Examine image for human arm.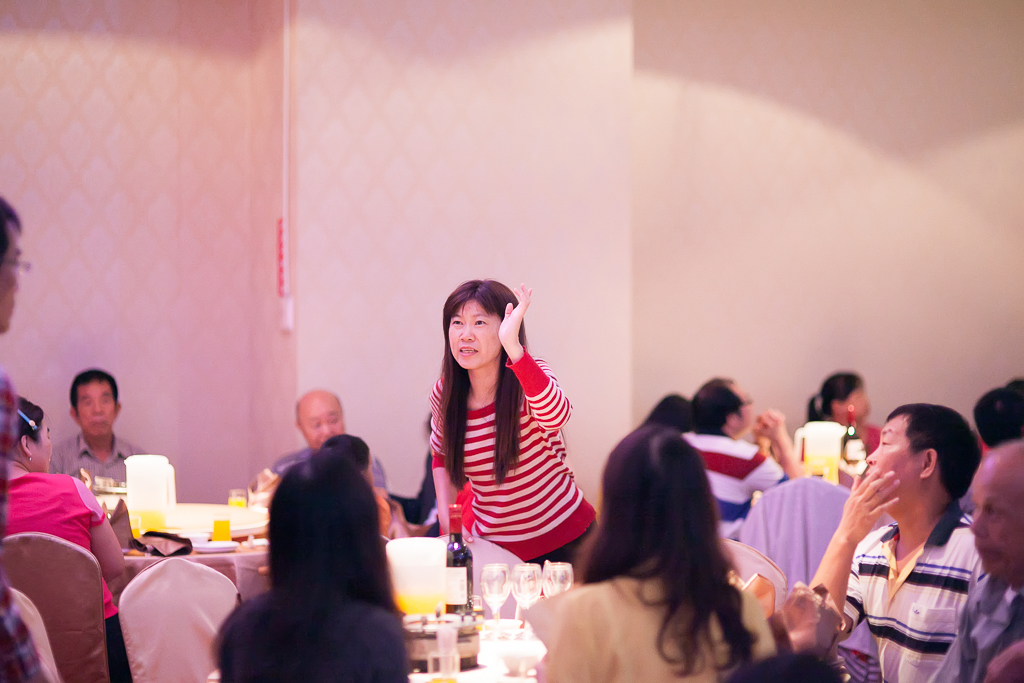
Examination result: <box>740,405,805,495</box>.
